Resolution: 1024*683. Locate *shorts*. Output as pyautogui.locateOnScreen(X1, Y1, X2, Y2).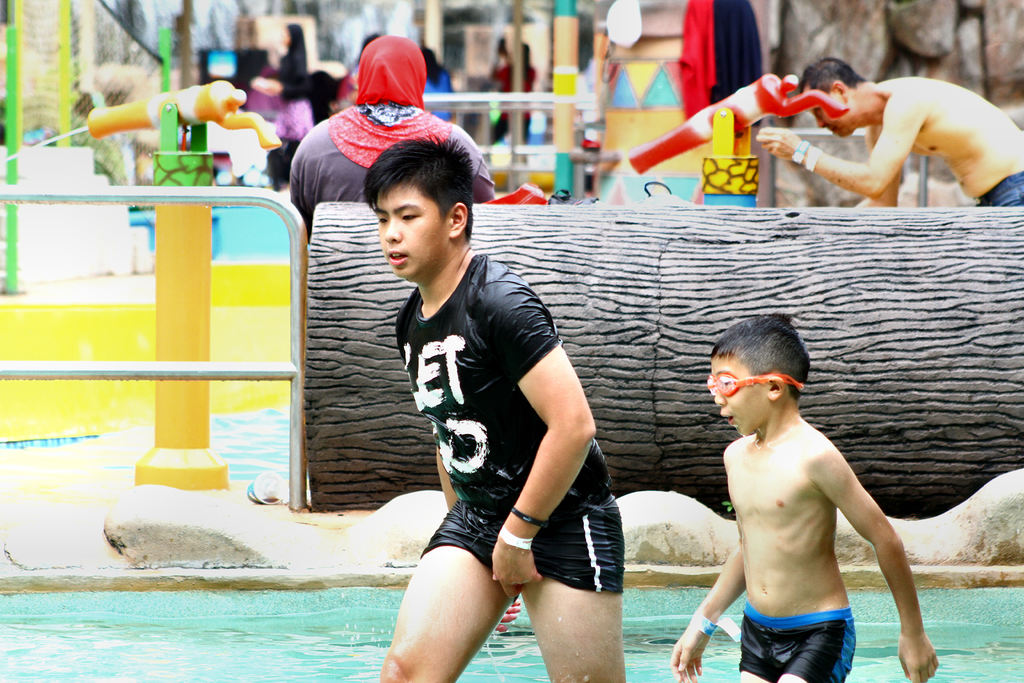
pyautogui.locateOnScreen(735, 609, 854, 682).
